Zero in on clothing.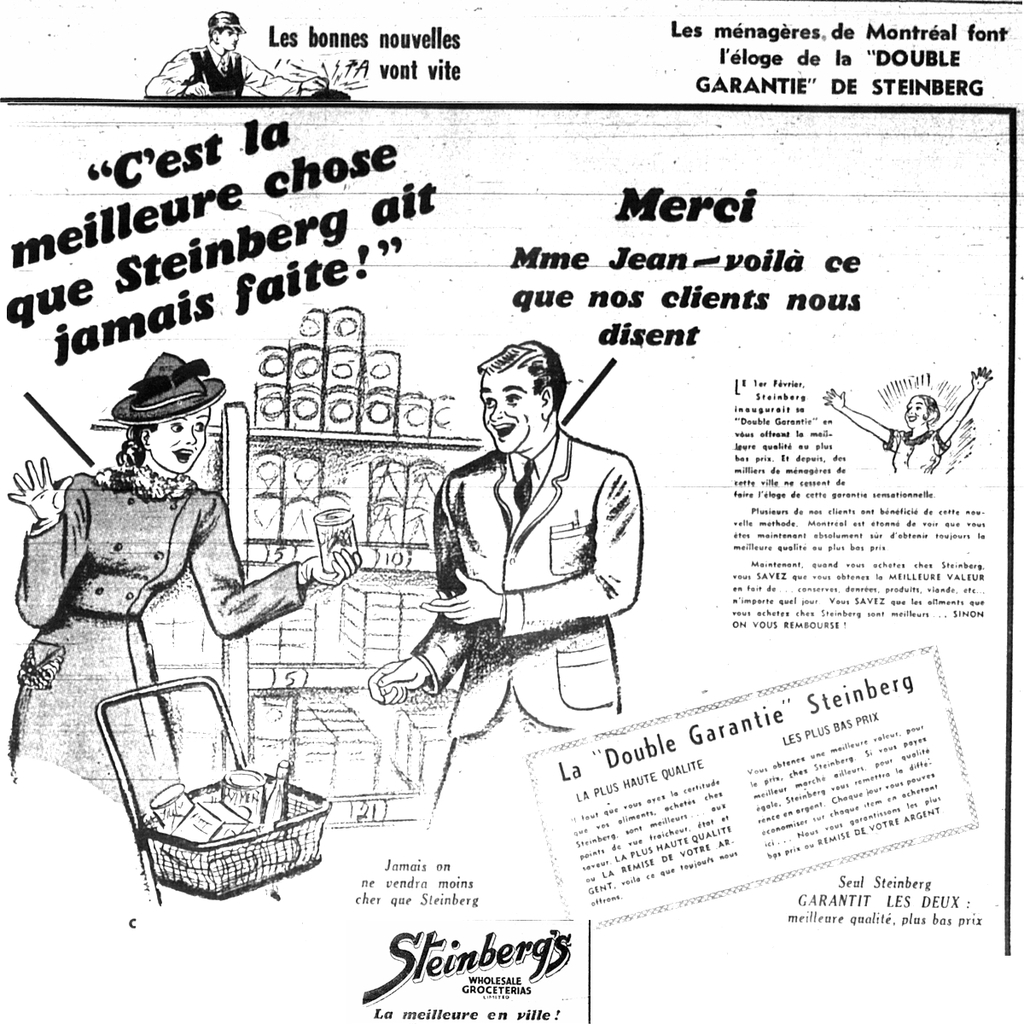
Zeroed in: [882, 427, 950, 483].
